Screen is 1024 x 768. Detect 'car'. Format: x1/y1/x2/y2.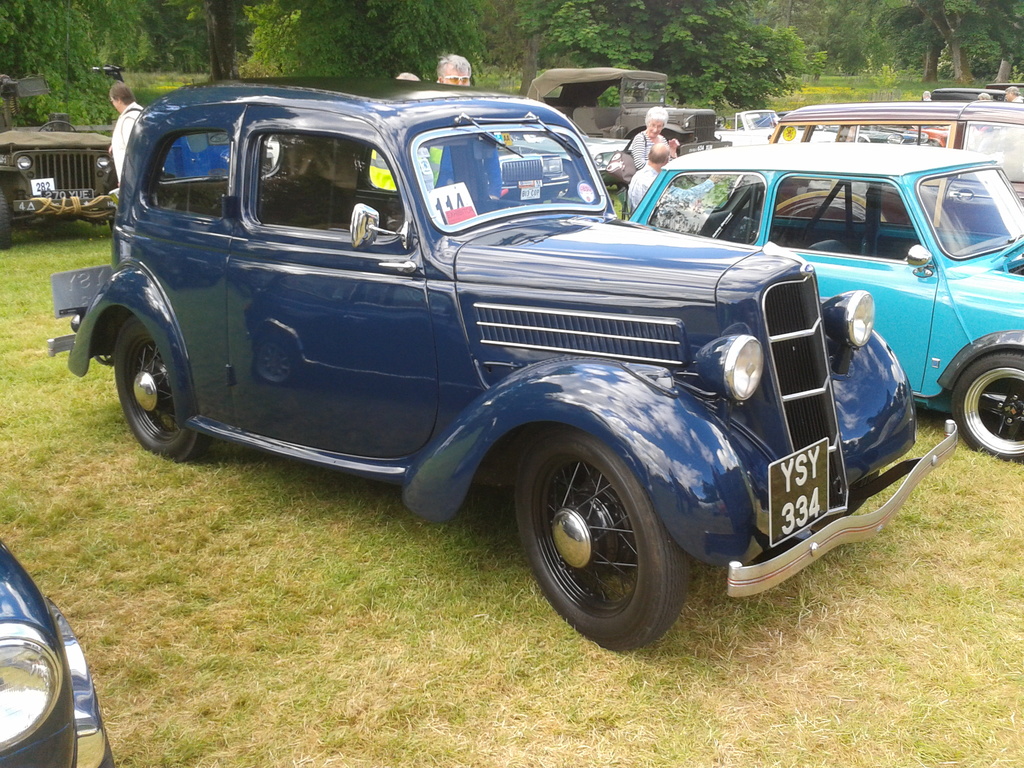
771/105/1023/207.
